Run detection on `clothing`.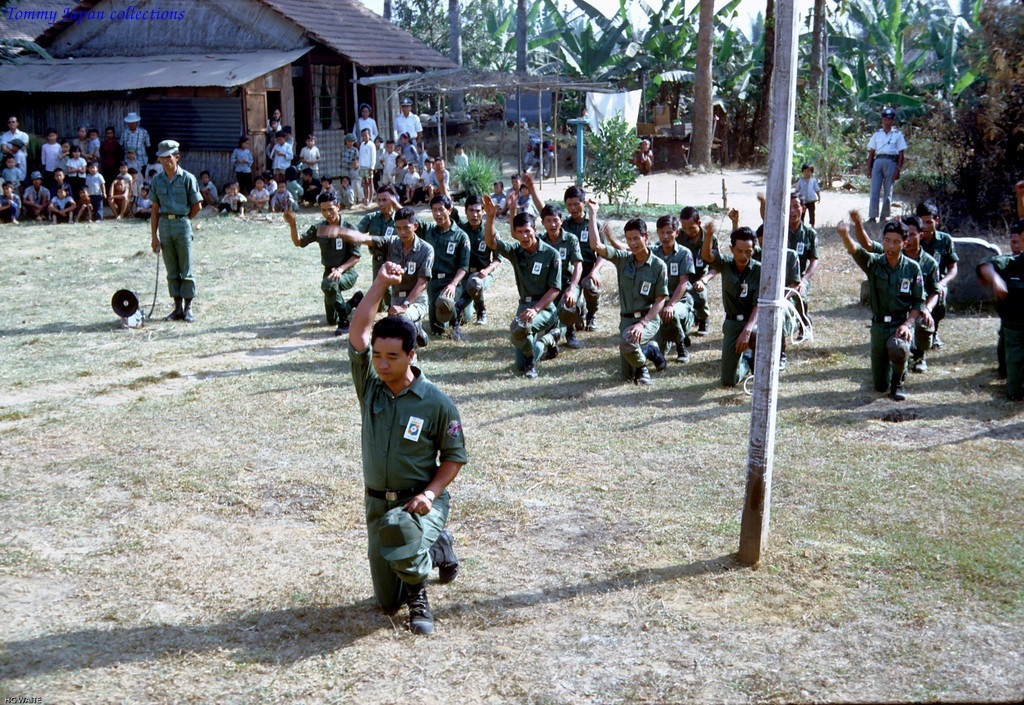
Result: [left=287, top=182, right=307, bottom=209].
